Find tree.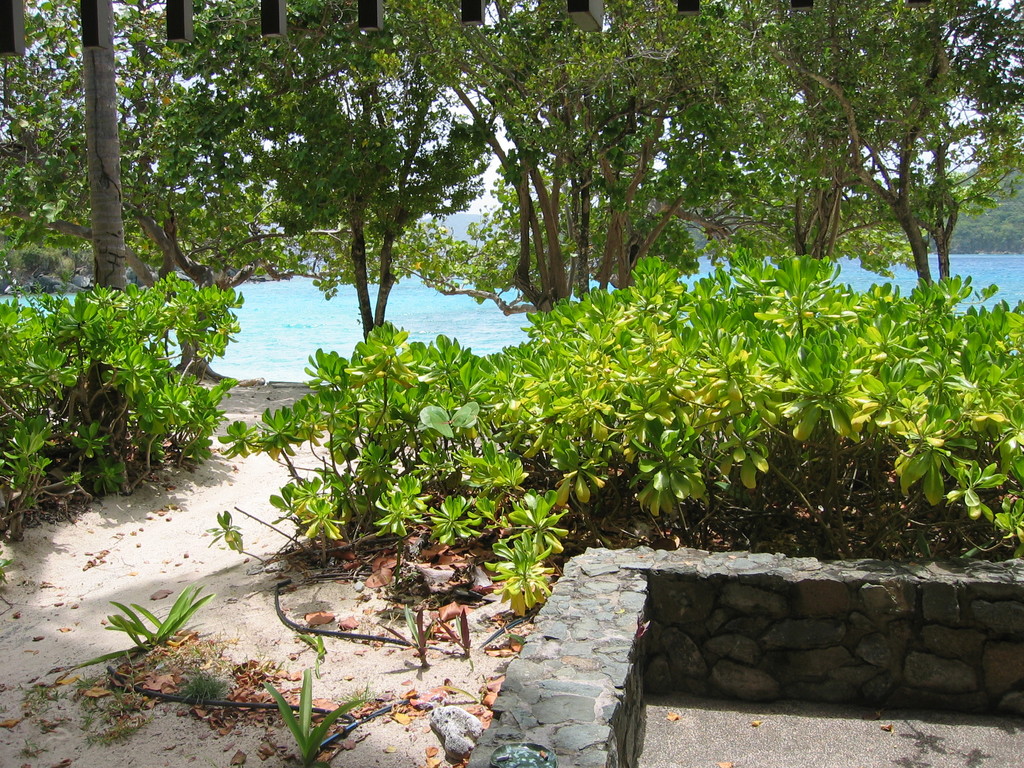
bbox=(0, 0, 375, 388).
